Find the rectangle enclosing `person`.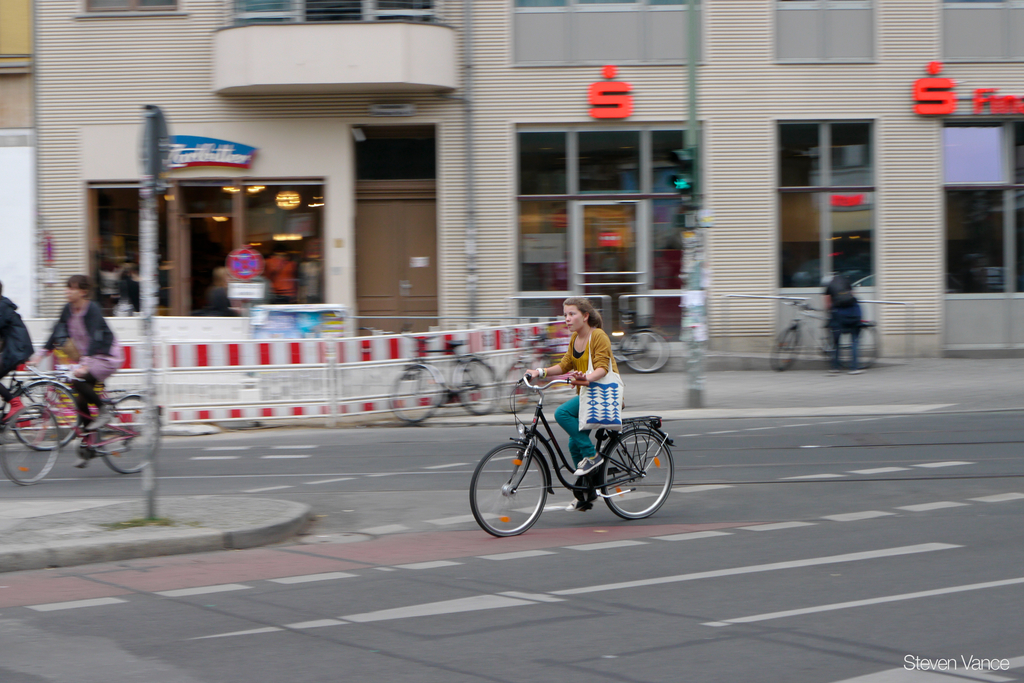
pyautogui.locateOnScreen(0, 279, 36, 421).
